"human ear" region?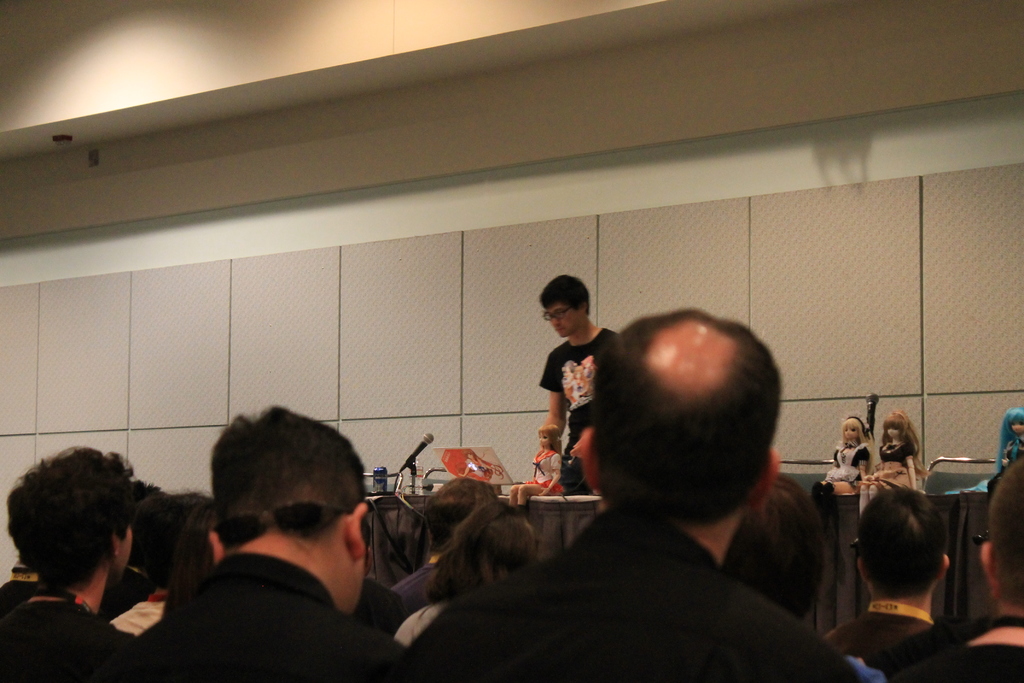
bbox=[858, 559, 868, 582]
